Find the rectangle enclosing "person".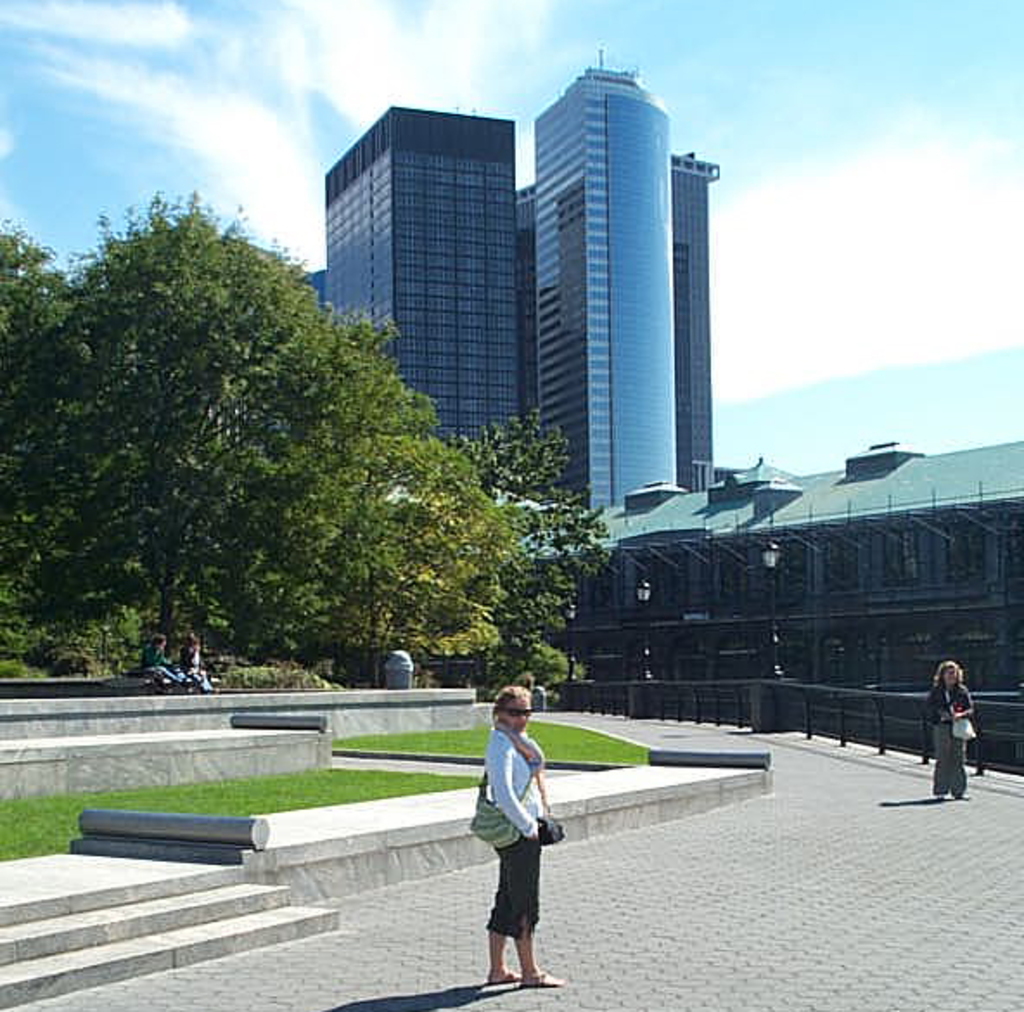
(x1=462, y1=687, x2=564, y2=986).
